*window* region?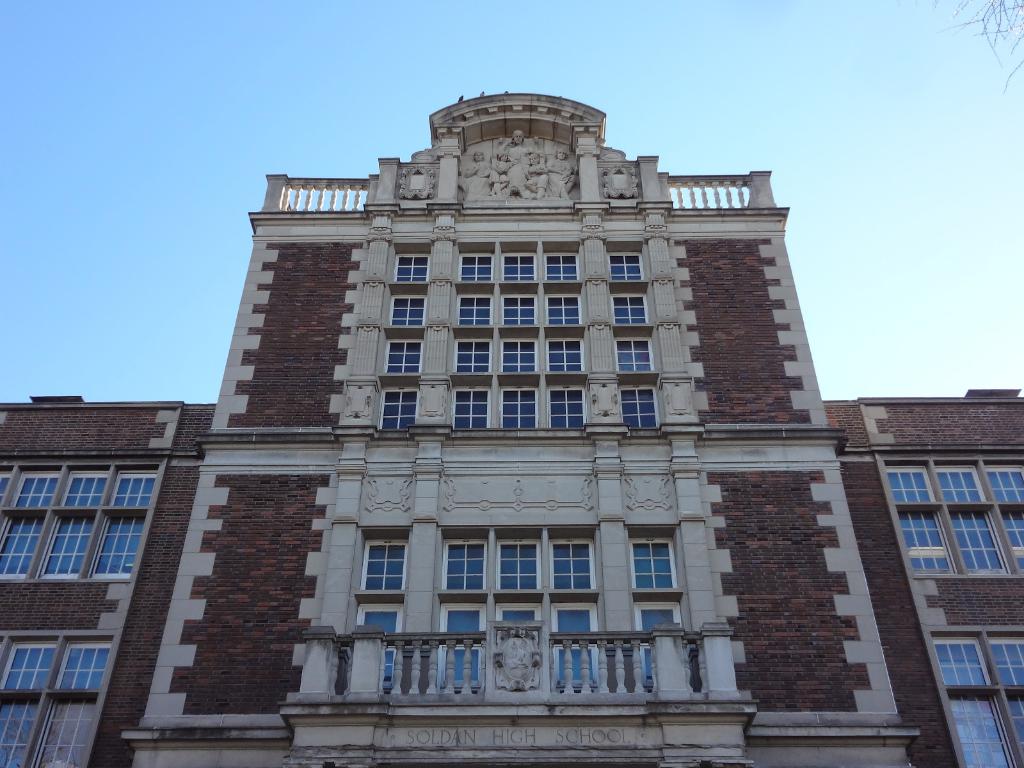
{"left": 989, "top": 465, "right": 1023, "bottom": 500}
